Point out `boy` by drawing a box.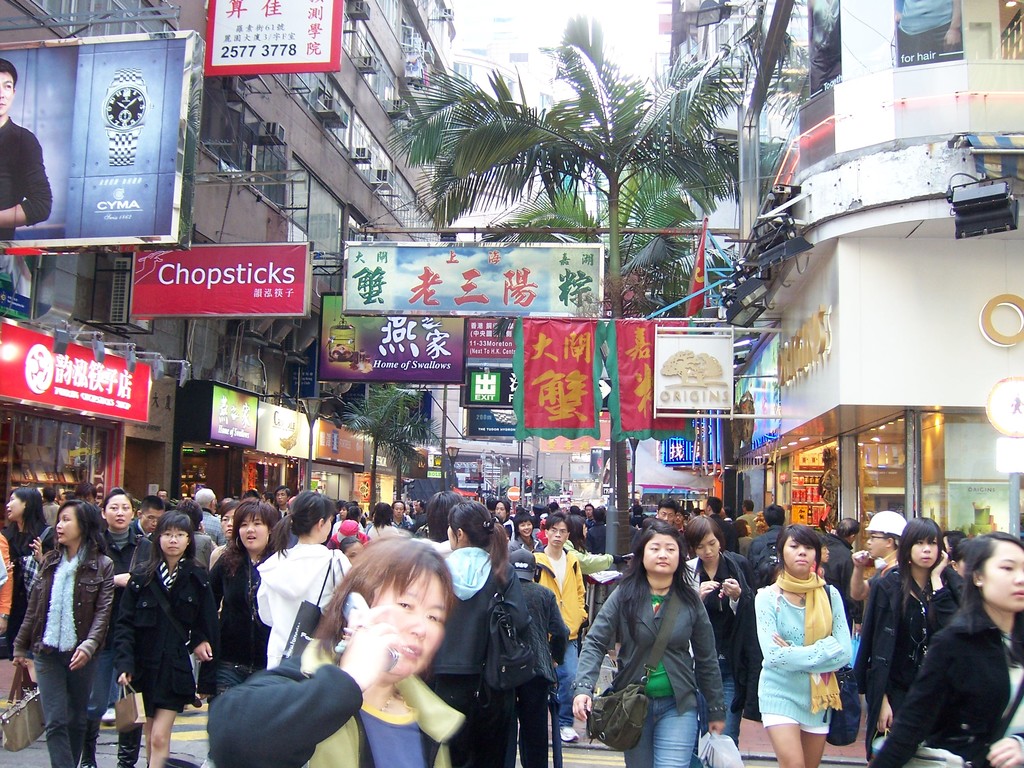
rect(132, 496, 165, 541).
